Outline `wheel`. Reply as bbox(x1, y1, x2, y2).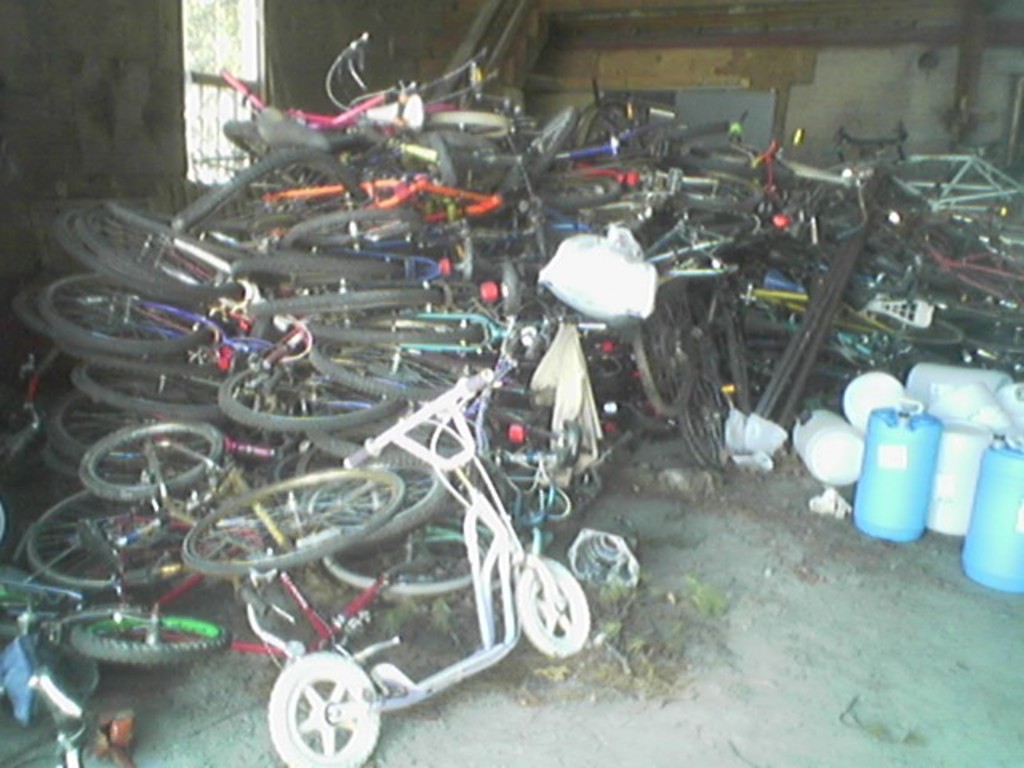
bbox(253, 242, 382, 269).
